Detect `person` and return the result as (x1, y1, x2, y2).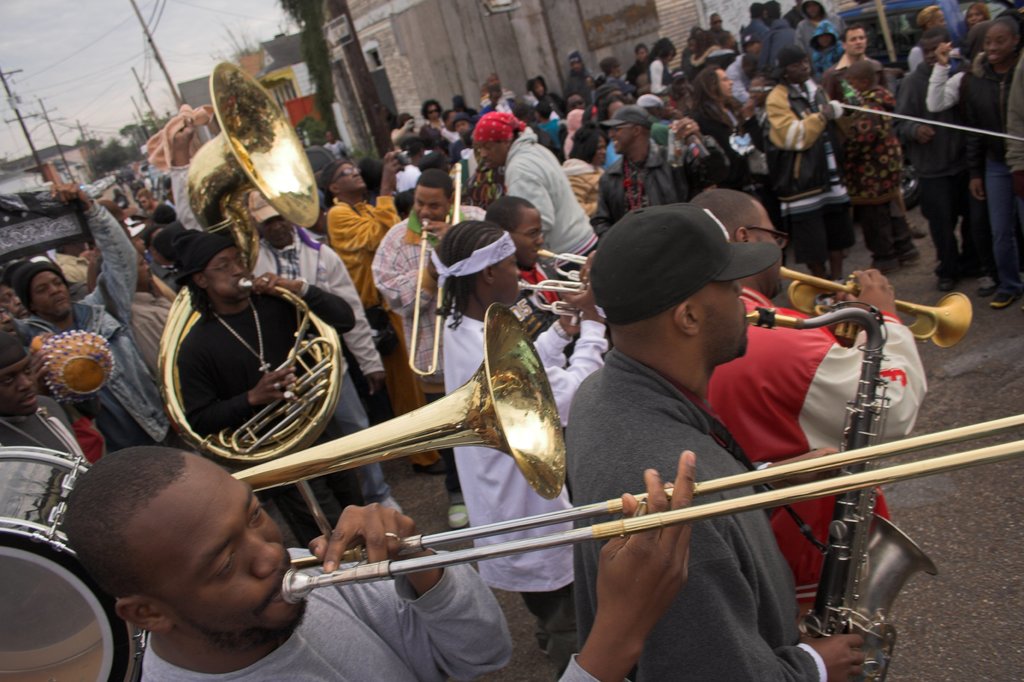
(604, 100, 636, 160).
